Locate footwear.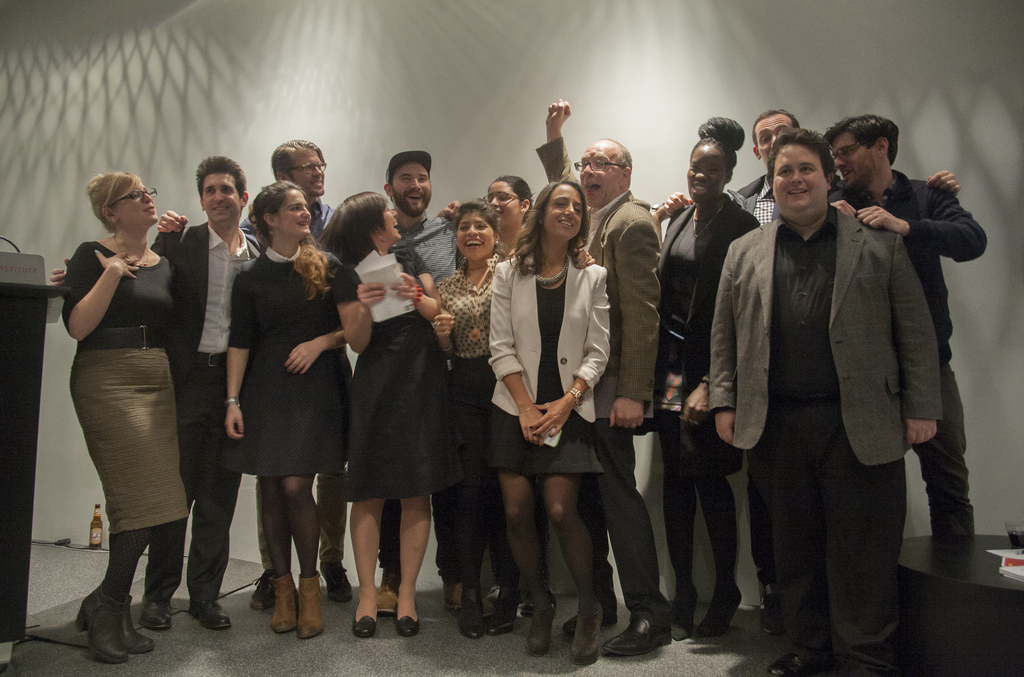
Bounding box: box(461, 591, 484, 642).
